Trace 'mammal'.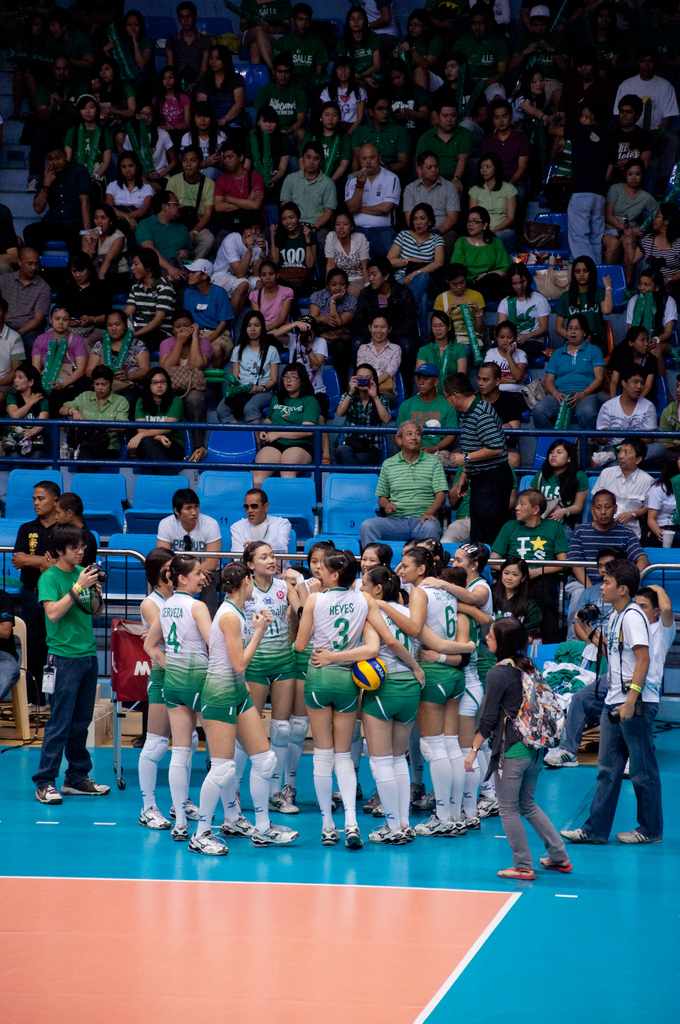
Traced to detection(21, 489, 104, 716).
